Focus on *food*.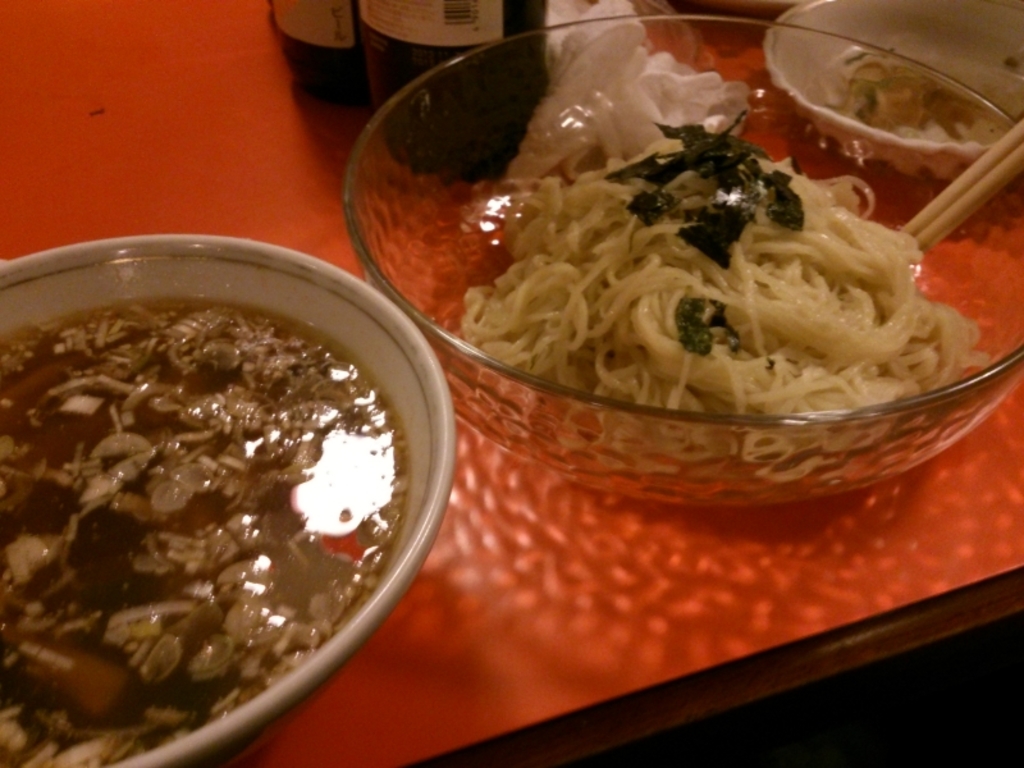
Focused at <bbox>817, 35, 1023, 147</bbox>.
